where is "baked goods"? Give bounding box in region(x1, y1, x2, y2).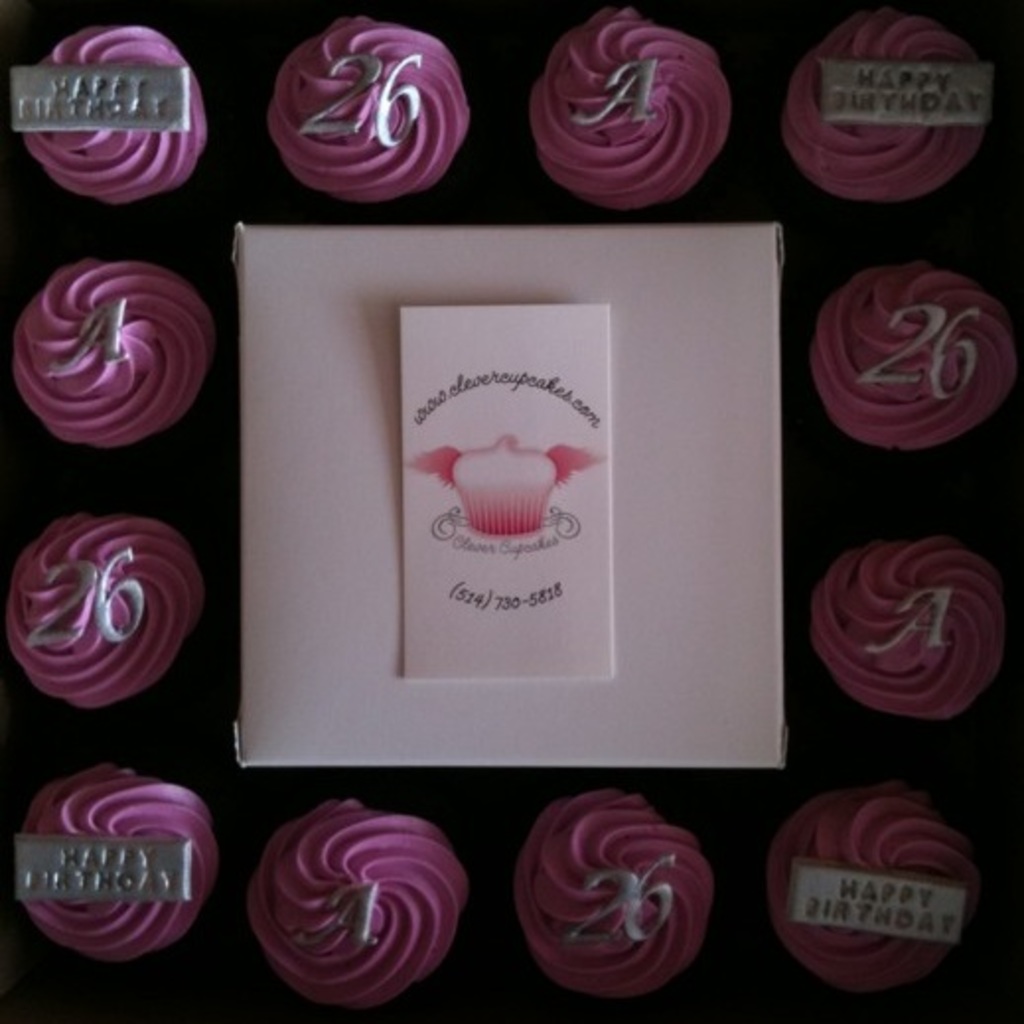
region(758, 777, 981, 1016).
